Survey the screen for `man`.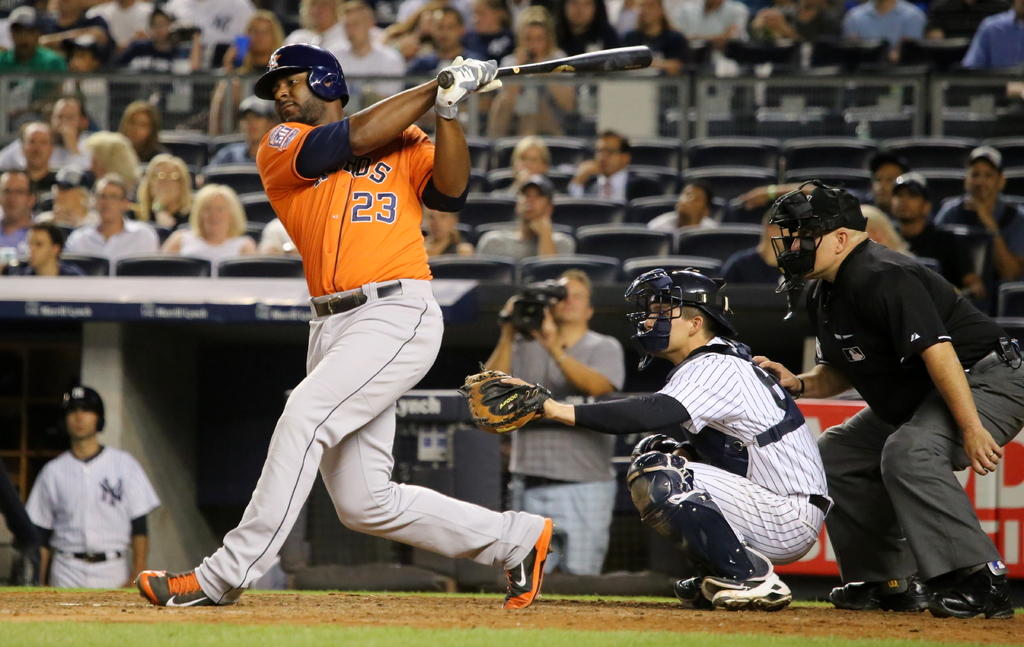
Survey found: bbox=[479, 265, 626, 574].
